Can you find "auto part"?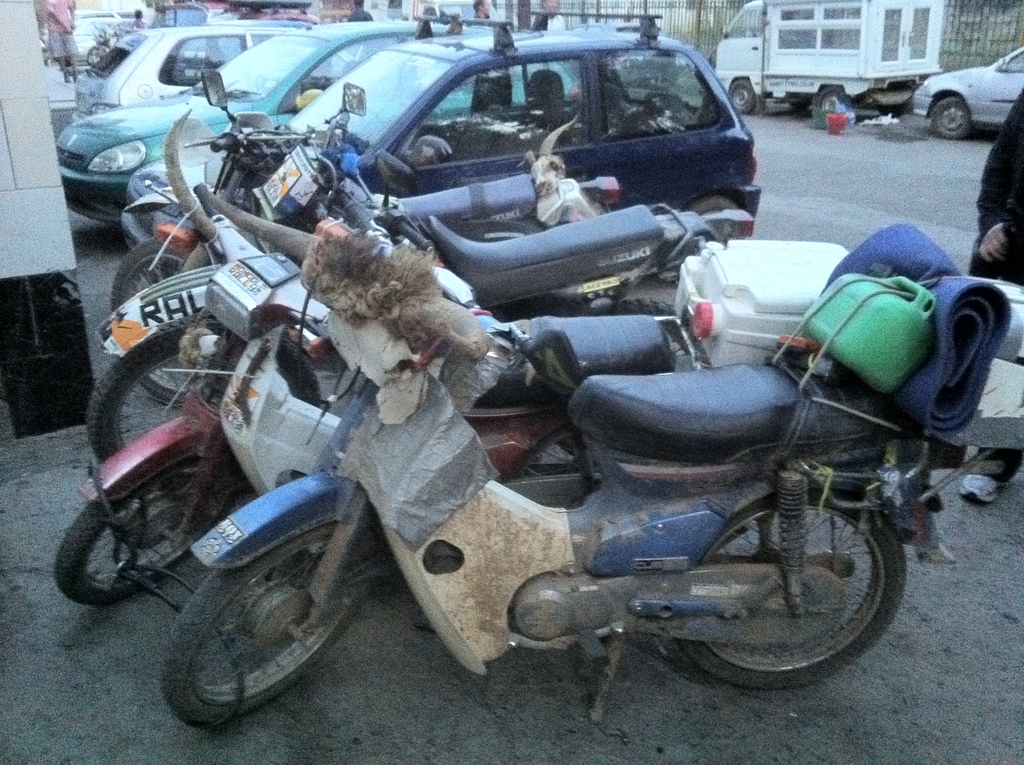
Yes, bounding box: <bbox>59, 442, 247, 601</bbox>.
